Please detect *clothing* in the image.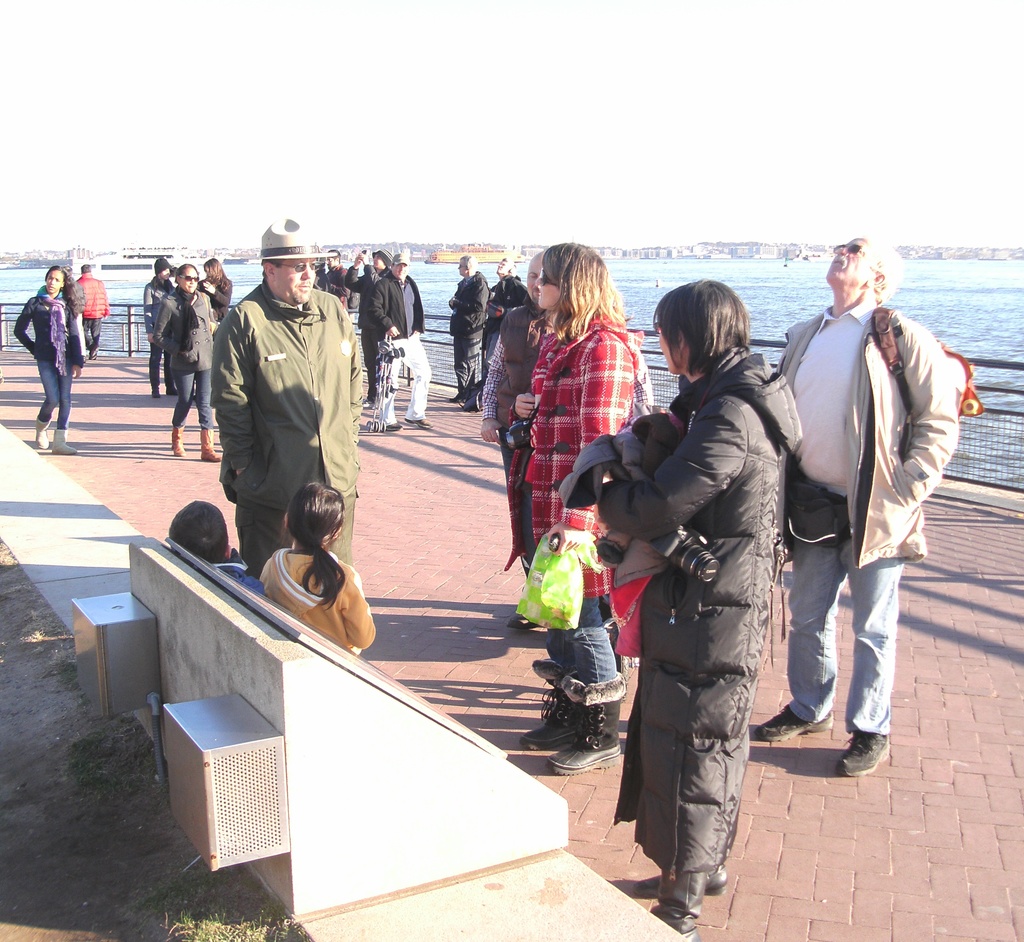
locate(156, 287, 215, 432).
